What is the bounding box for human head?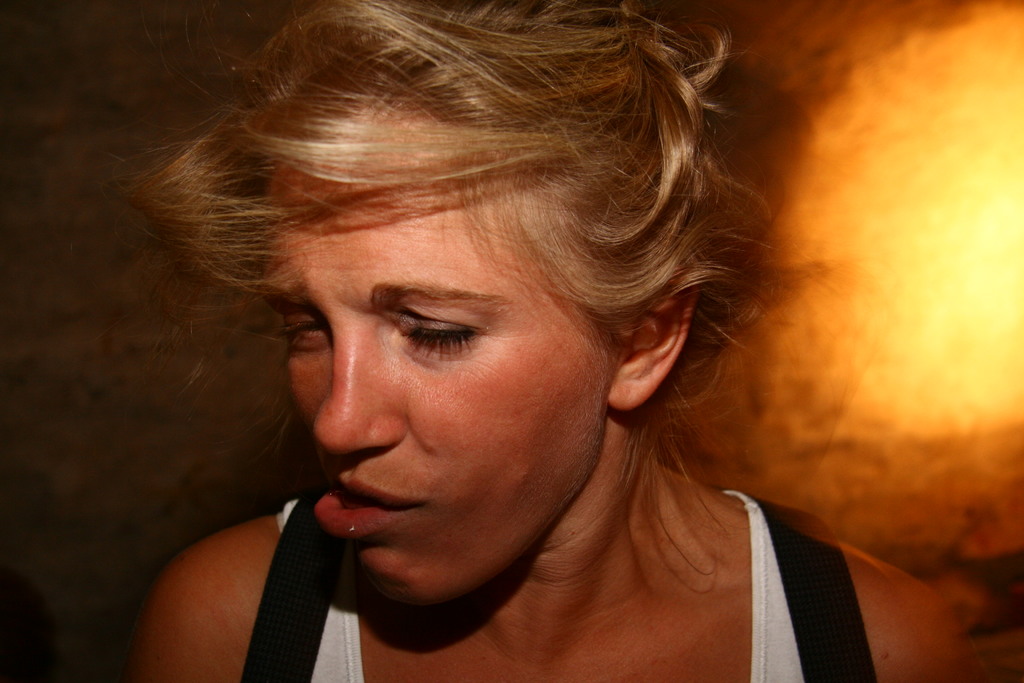
100, 0, 845, 576.
